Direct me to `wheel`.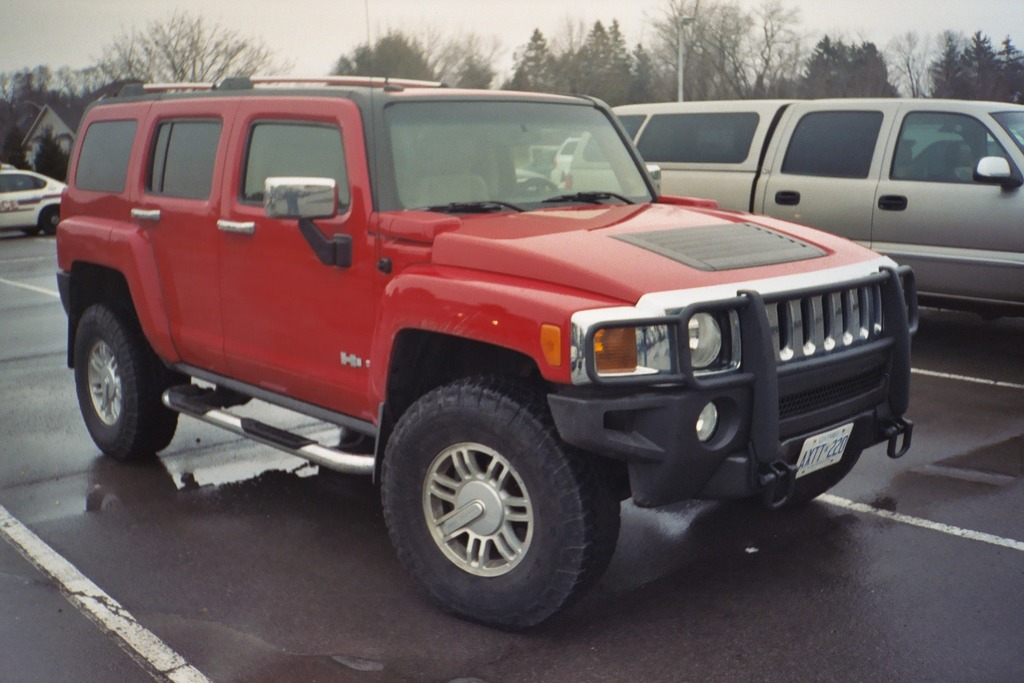
Direction: [left=756, top=450, right=862, bottom=504].
